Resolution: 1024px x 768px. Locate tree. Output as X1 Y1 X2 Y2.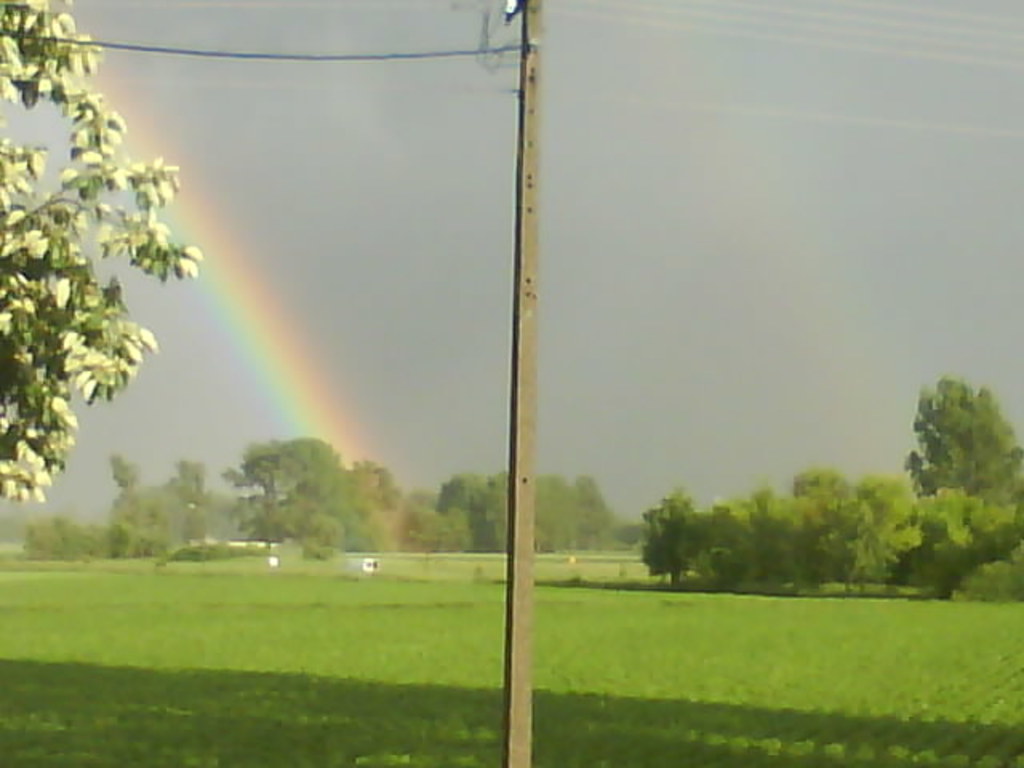
227 432 397 565.
